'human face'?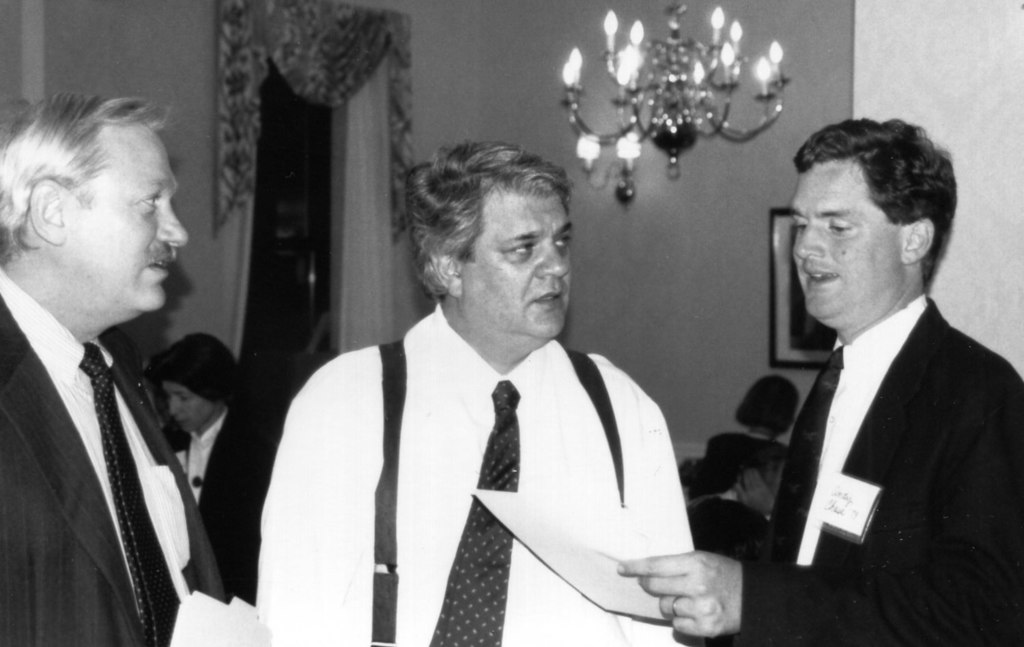
left=154, top=368, right=218, bottom=433
